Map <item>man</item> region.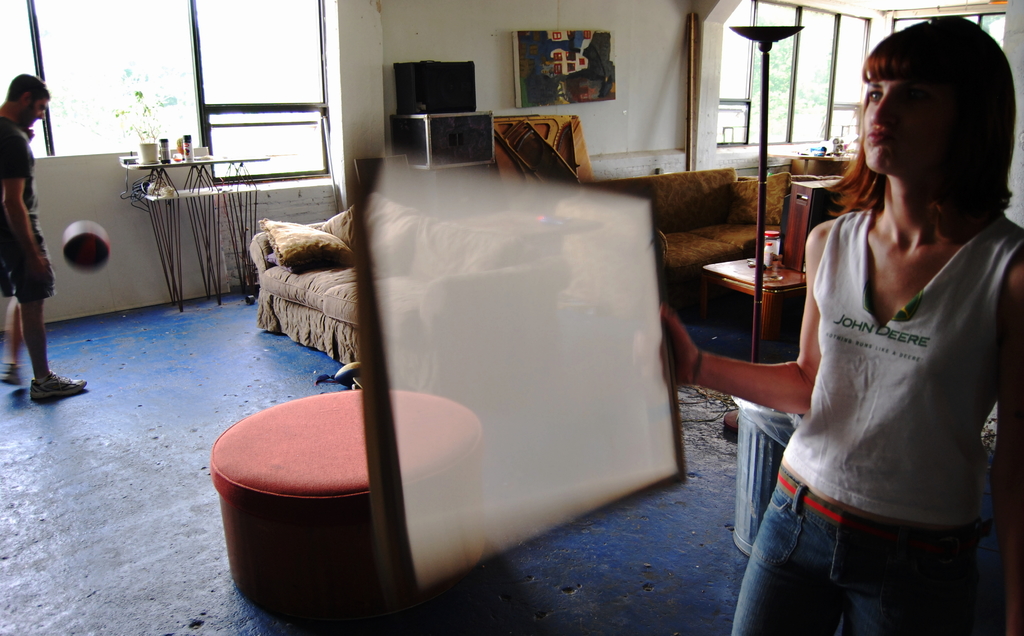
Mapped to [x1=0, y1=67, x2=82, y2=402].
